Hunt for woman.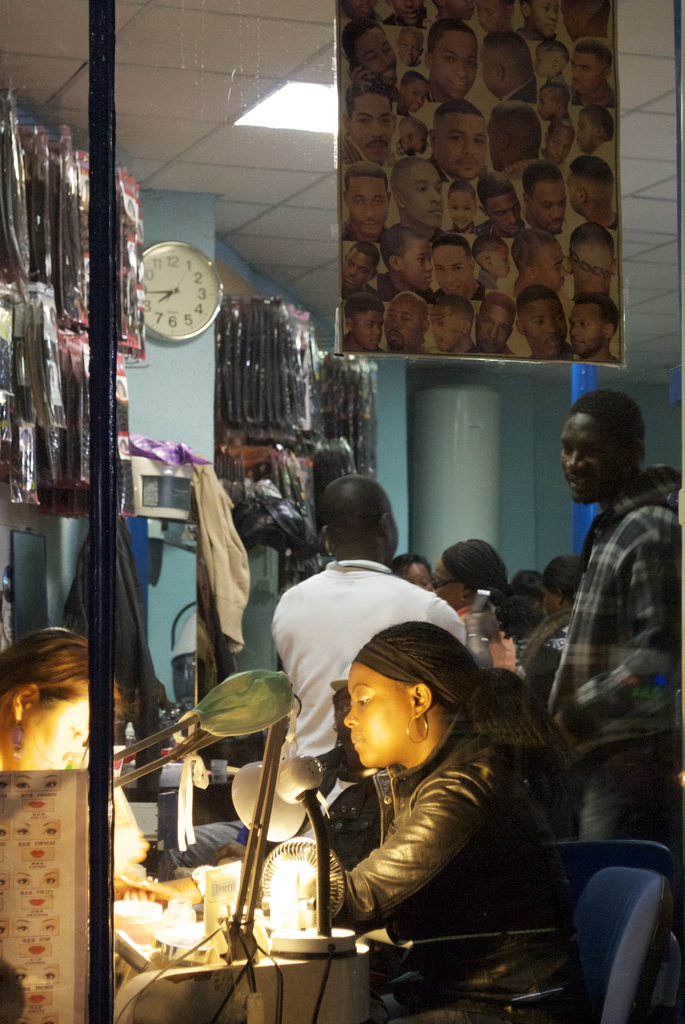
Hunted down at 320/621/581/1023.
